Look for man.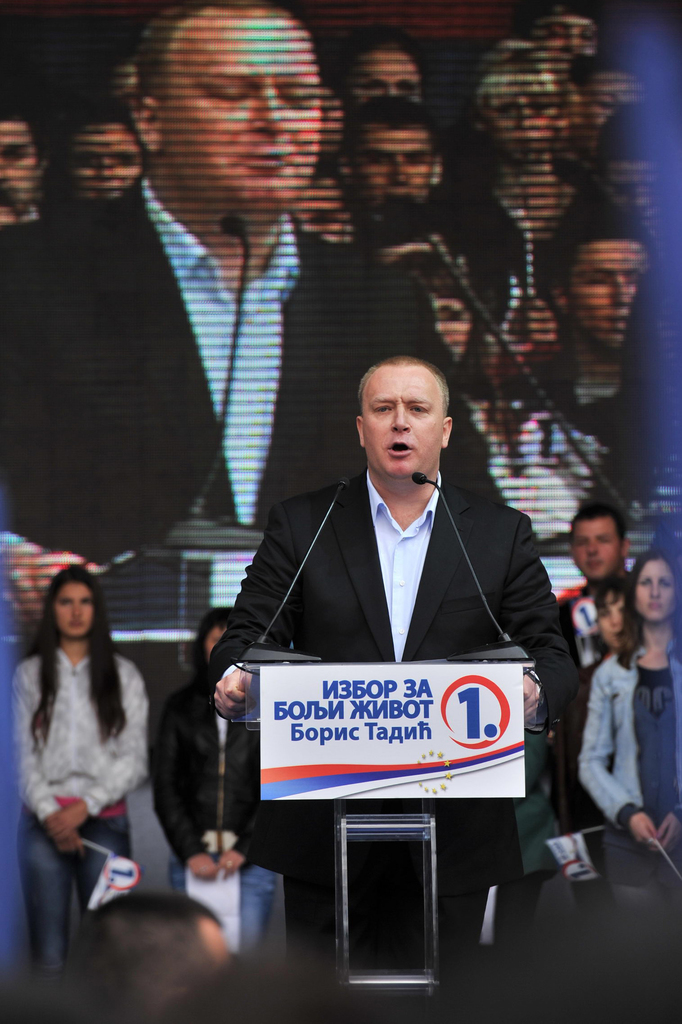
Found: bbox=(219, 334, 566, 974).
